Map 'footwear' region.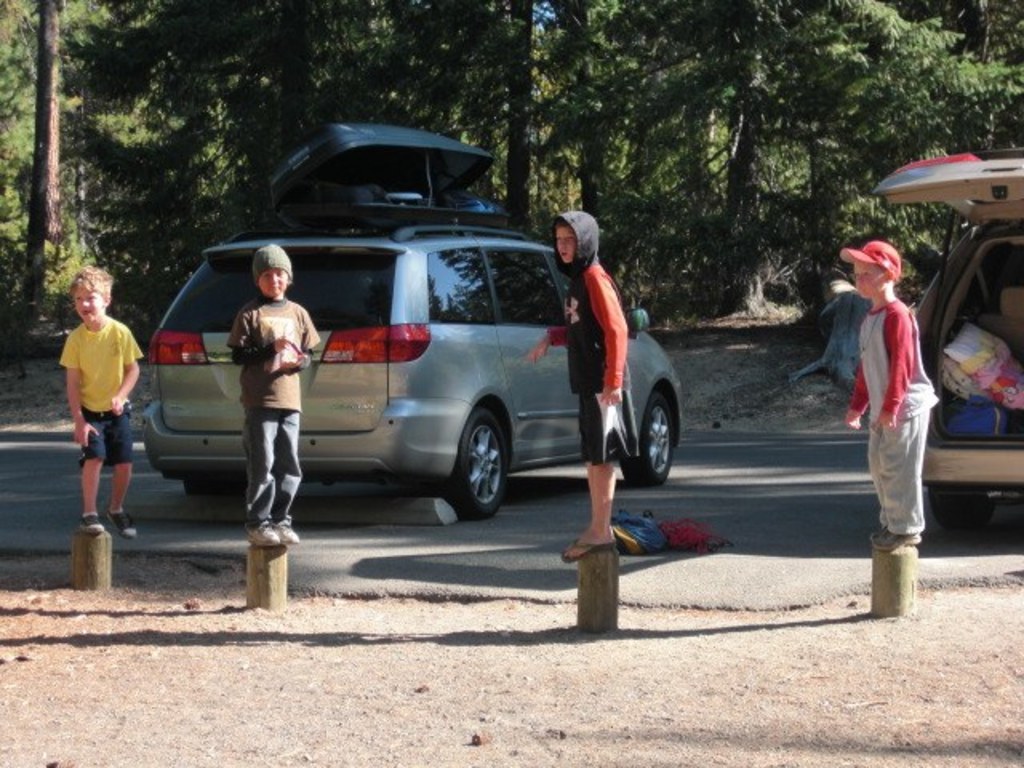
Mapped to Rect(104, 507, 134, 536).
